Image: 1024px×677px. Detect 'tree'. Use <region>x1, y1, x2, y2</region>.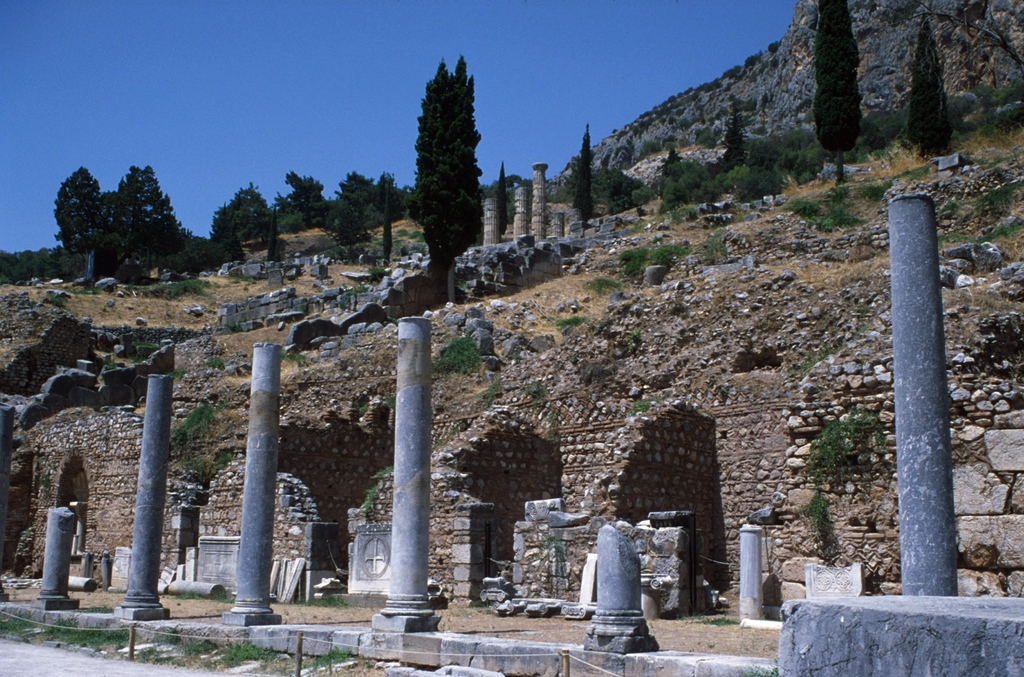
<region>209, 175, 287, 267</region>.
